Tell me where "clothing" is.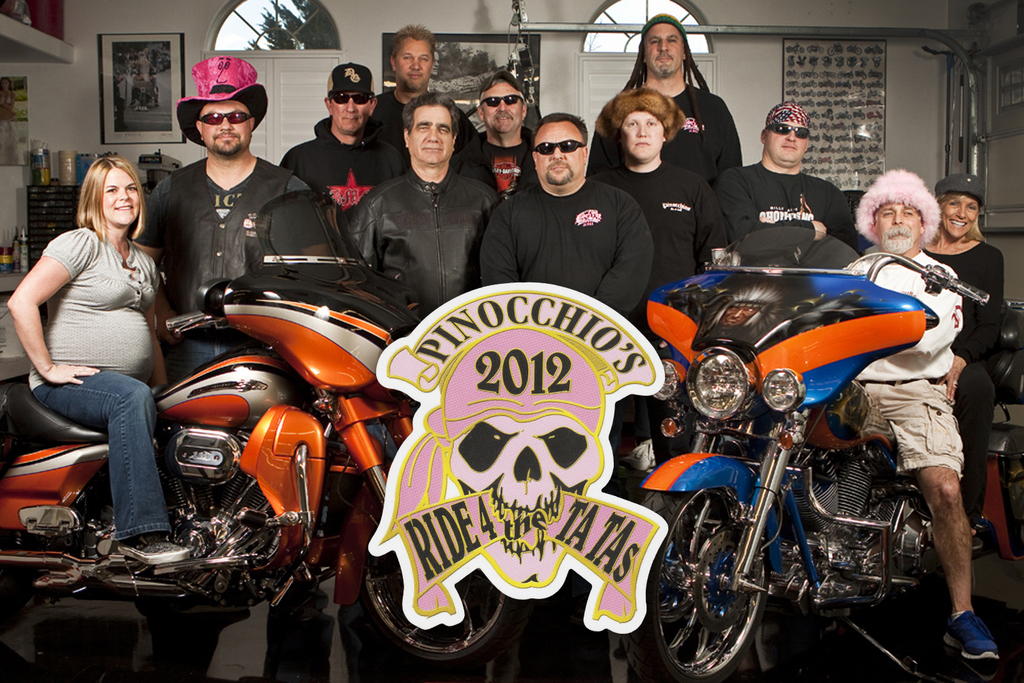
"clothing" is at 29 224 175 543.
